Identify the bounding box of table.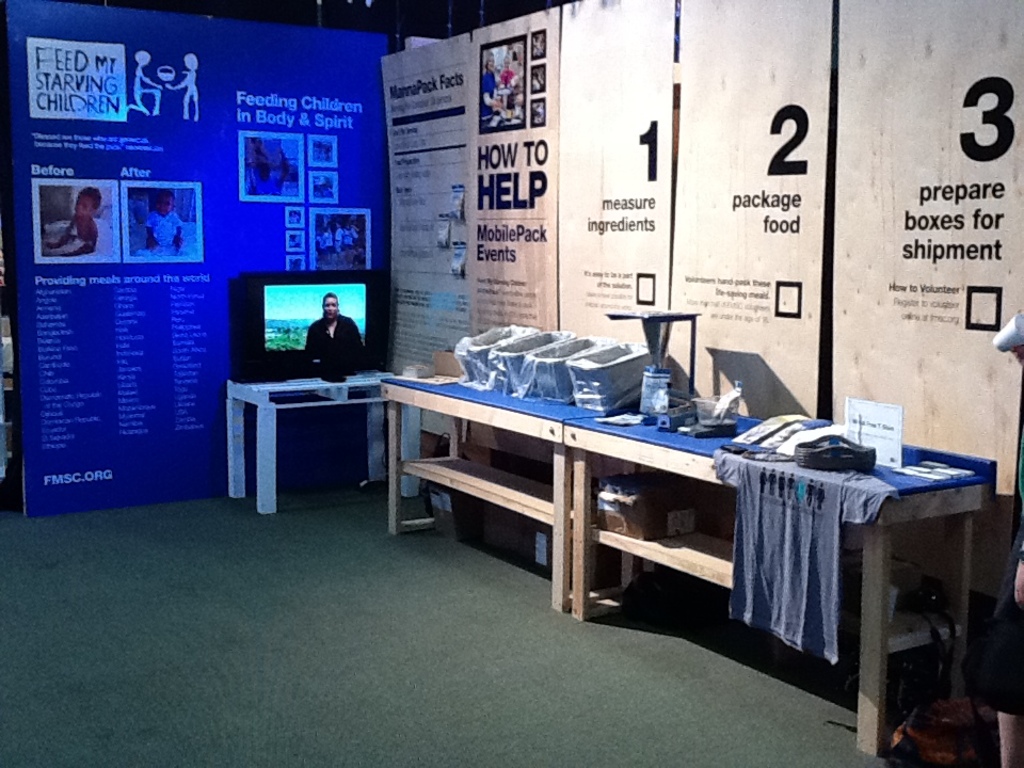
[x1=223, y1=374, x2=422, y2=516].
